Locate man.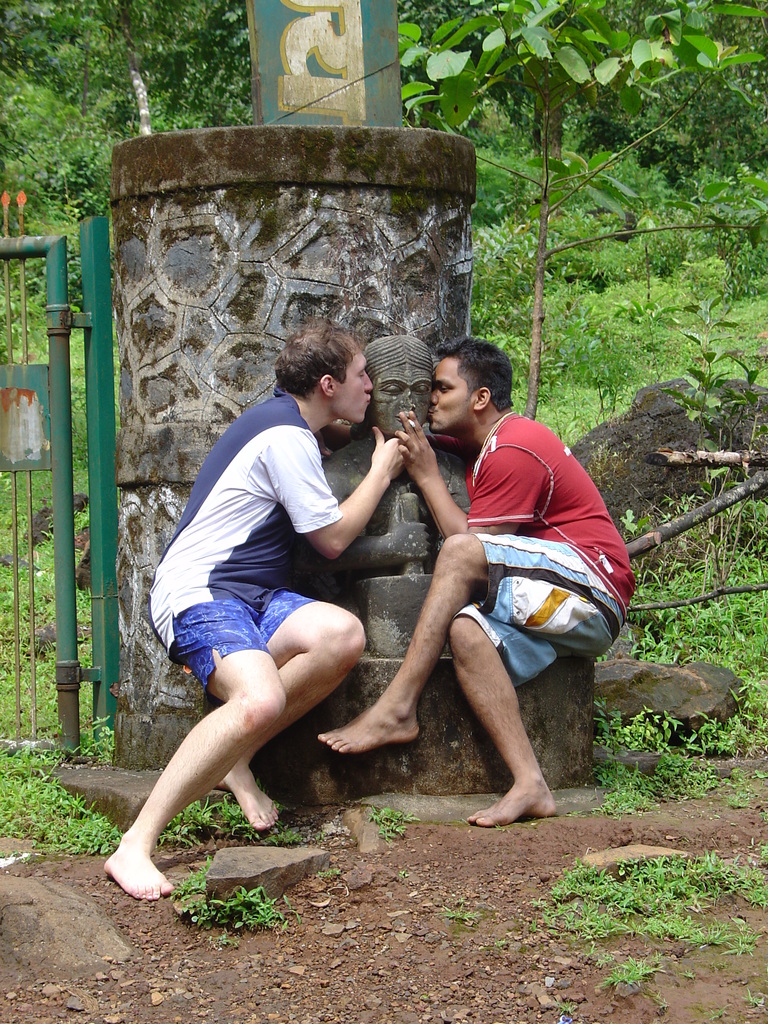
Bounding box: l=307, t=340, r=595, b=828.
